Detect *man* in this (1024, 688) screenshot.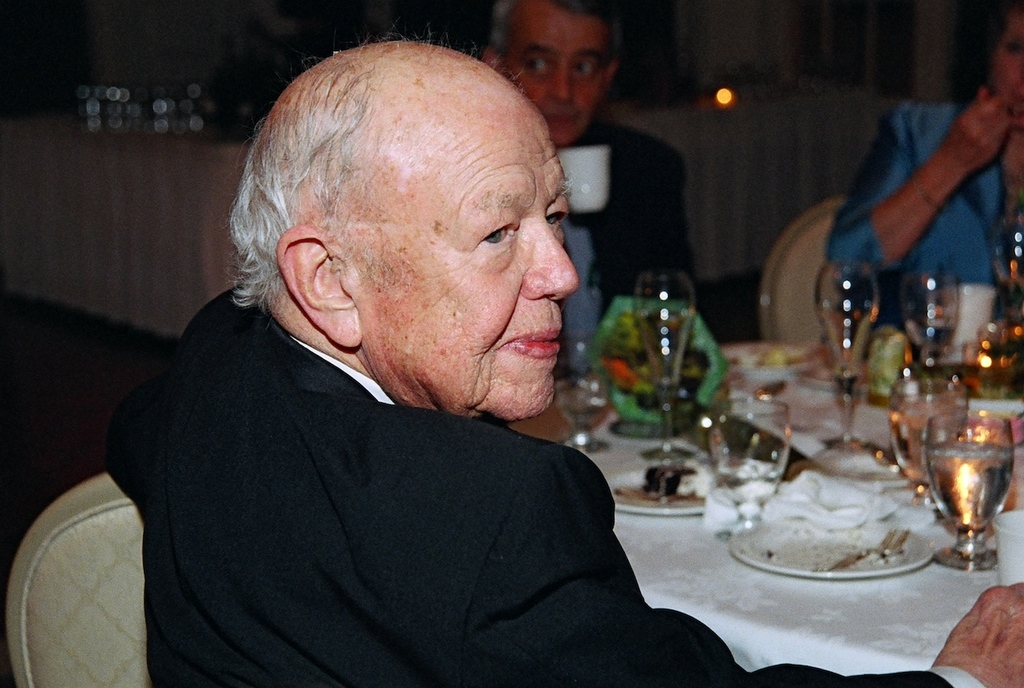
Detection: x1=481, y1=0, x2=699, y2=377.
